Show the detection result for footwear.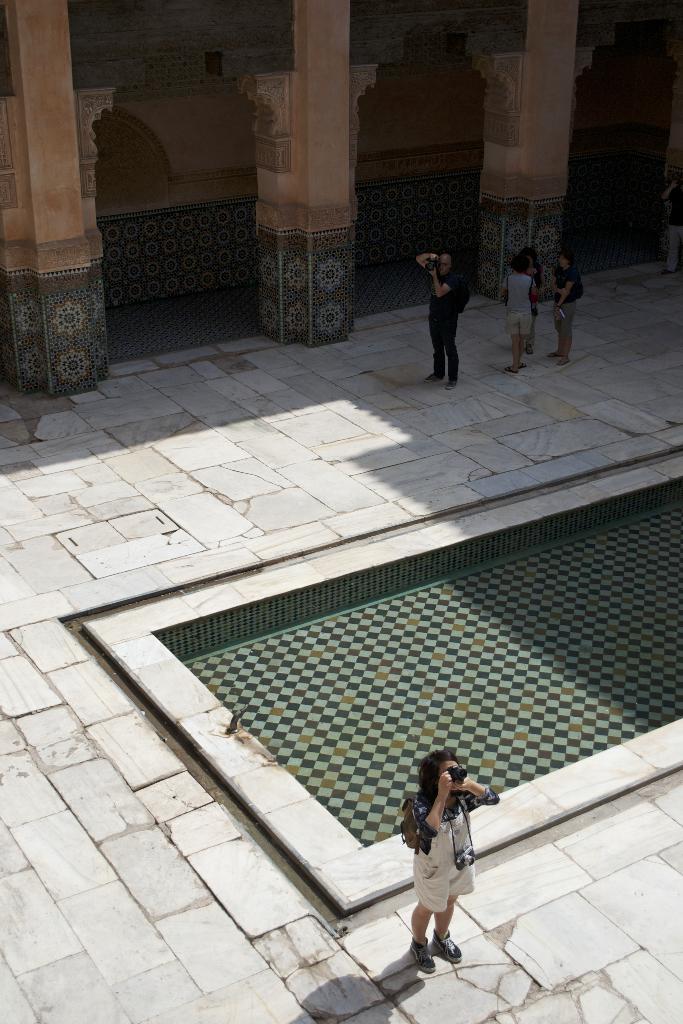
{"x1": 555, "y1": 358, "x2": 571, "y2": 366}.
